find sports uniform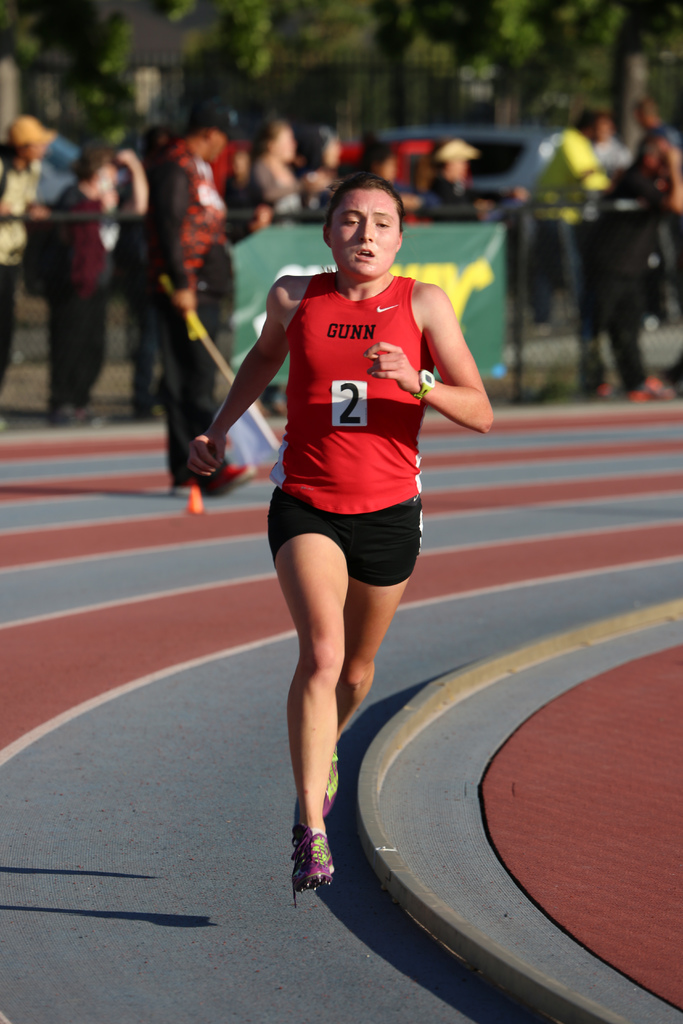
bbox=(252, 269, 431, 596)
